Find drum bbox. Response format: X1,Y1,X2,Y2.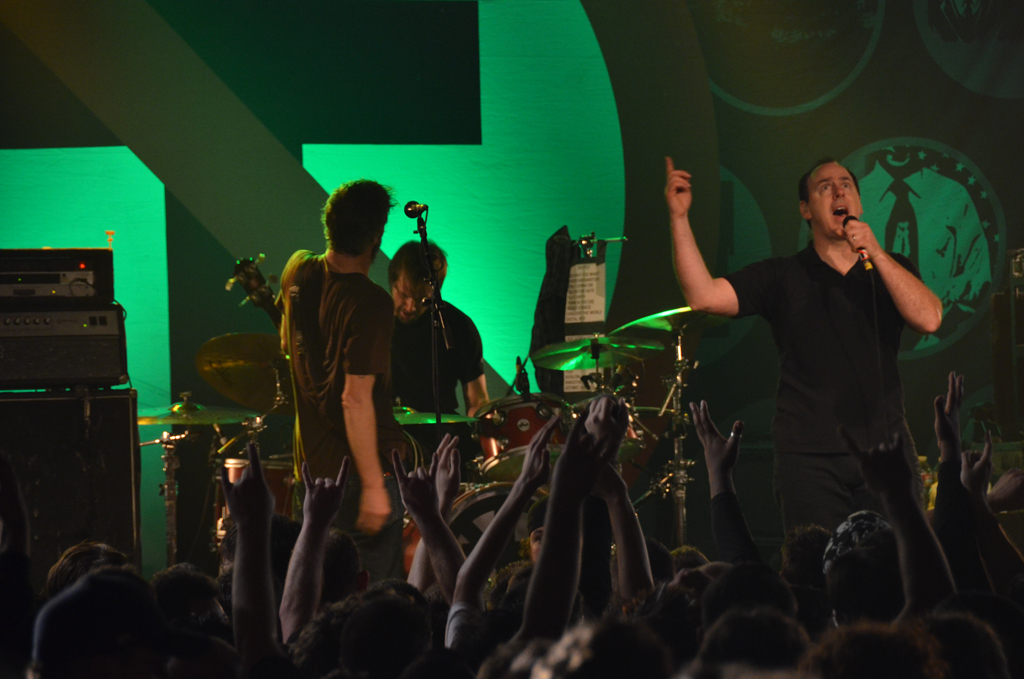
400,478,548,607.
